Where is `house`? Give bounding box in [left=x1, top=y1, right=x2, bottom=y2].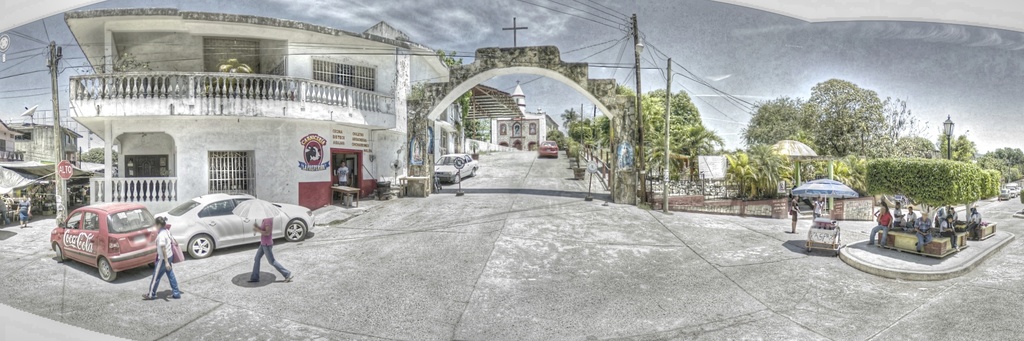
[left=0, top=116, right=36, bottom=174].
